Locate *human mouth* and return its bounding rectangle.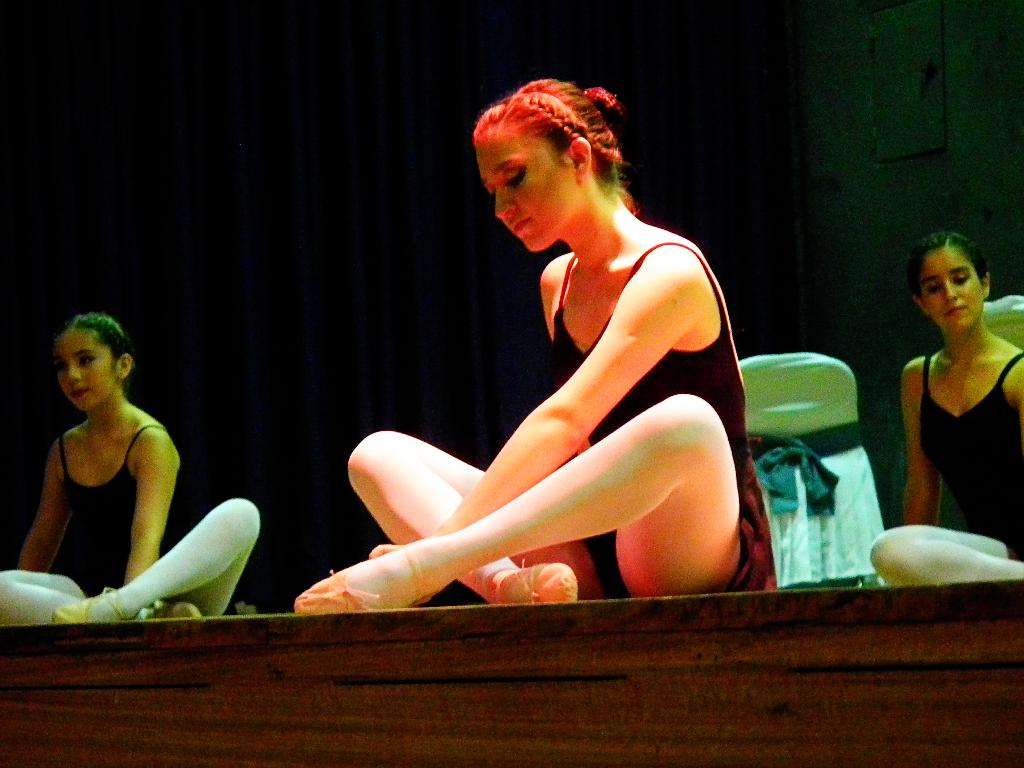
[72, 388, 90, 399].
